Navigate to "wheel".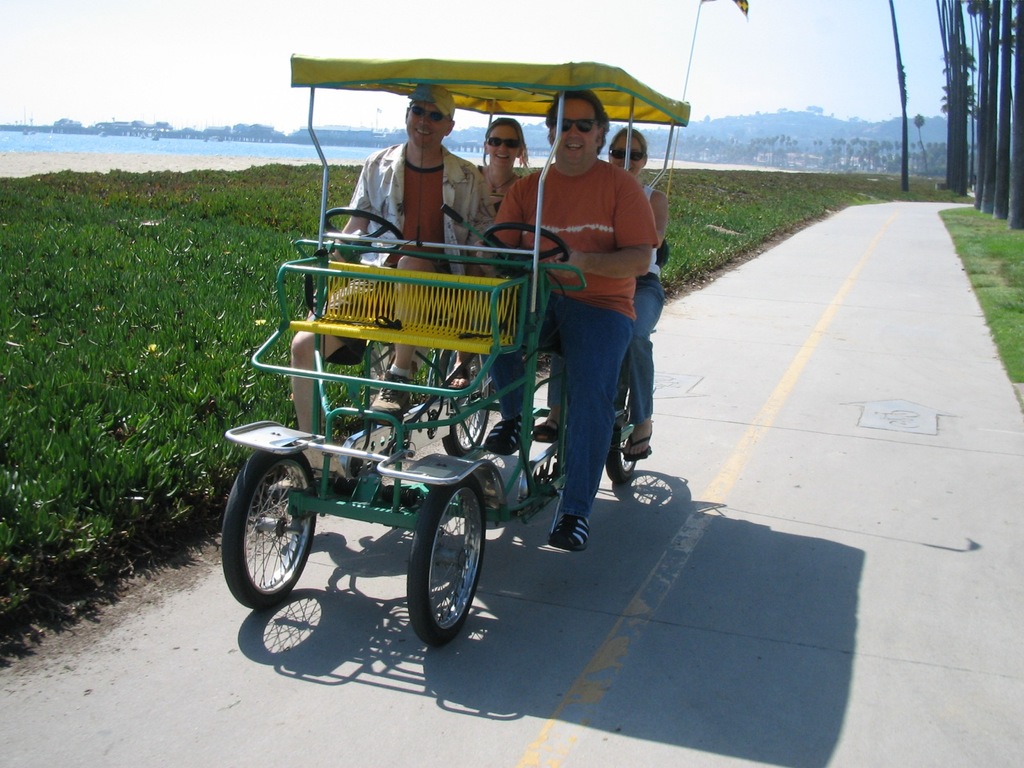
Navigation target: l=444, t=351, r=495, b=450.
